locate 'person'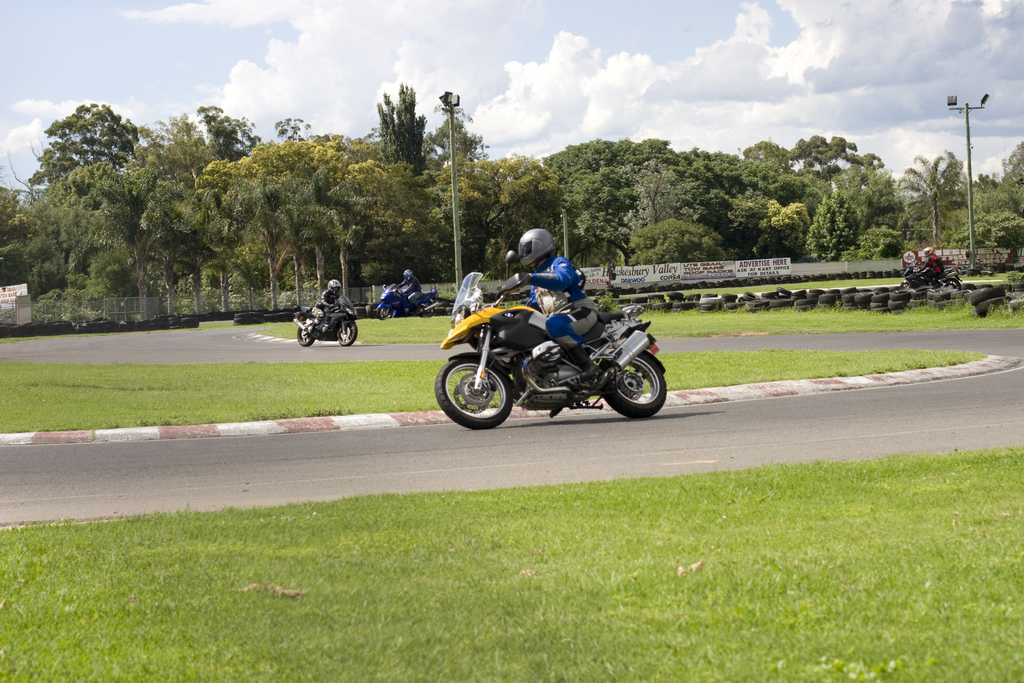
bbox=[388, 266, 425, 304]
